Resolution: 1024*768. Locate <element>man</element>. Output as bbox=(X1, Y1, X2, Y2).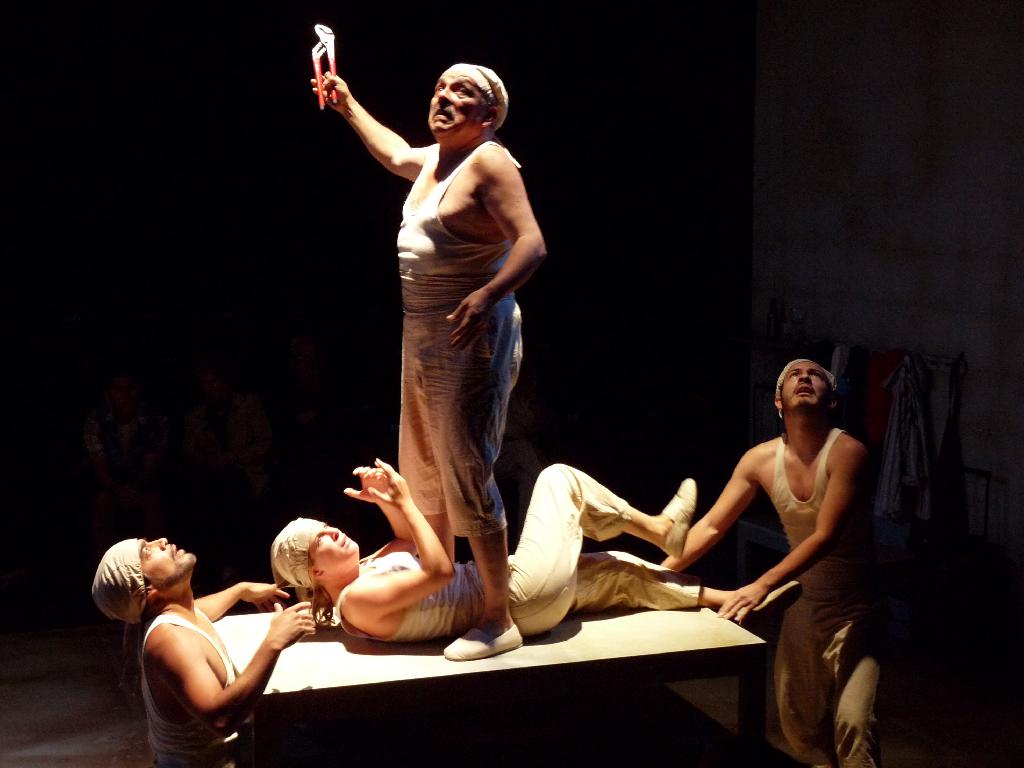
bbox=(689, 349, 902, 753).
